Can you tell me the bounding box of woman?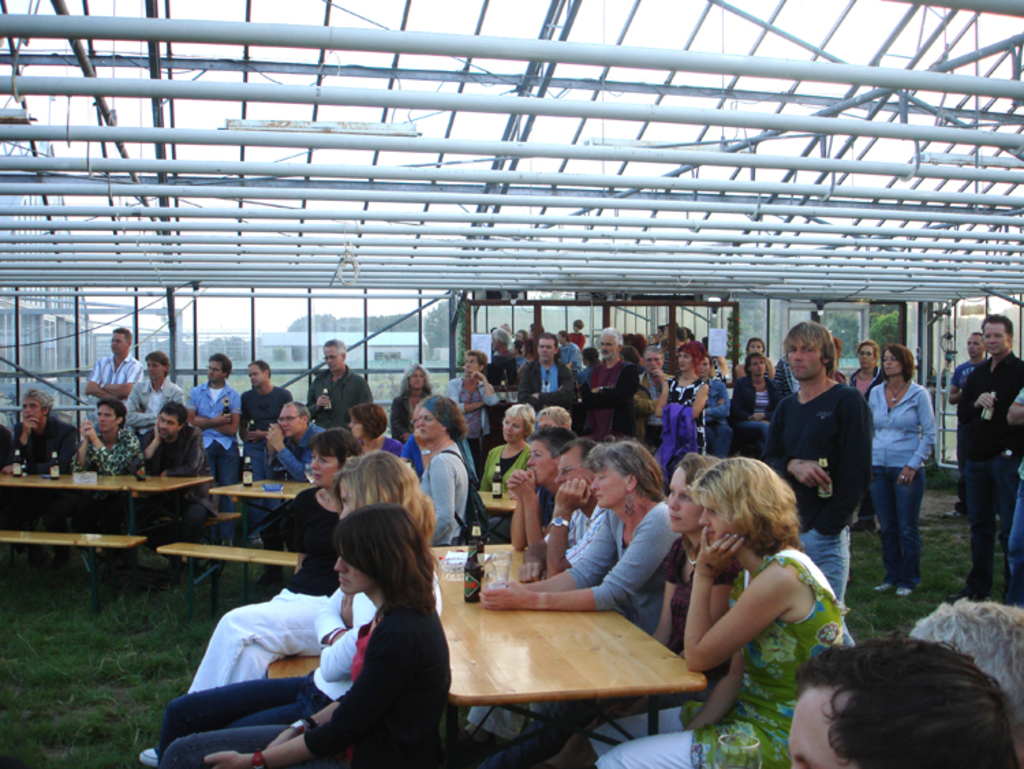
bbox=[477, 451, 756, 768].
